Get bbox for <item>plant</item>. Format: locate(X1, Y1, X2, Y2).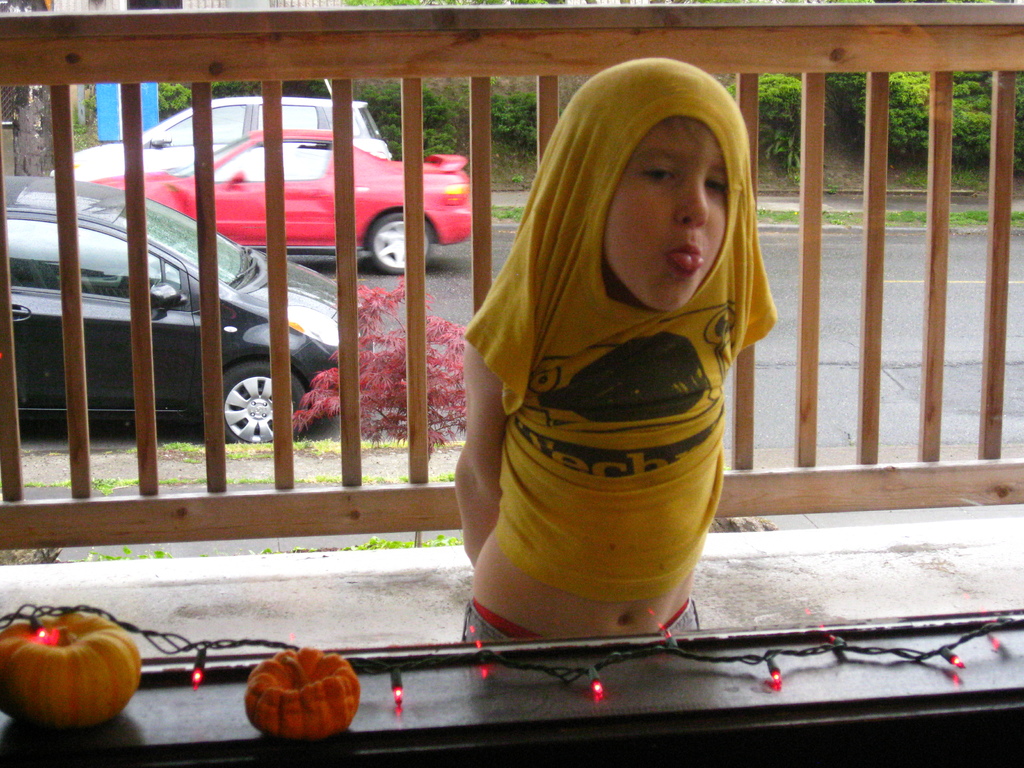
locate(763, 119, 794, 174).
